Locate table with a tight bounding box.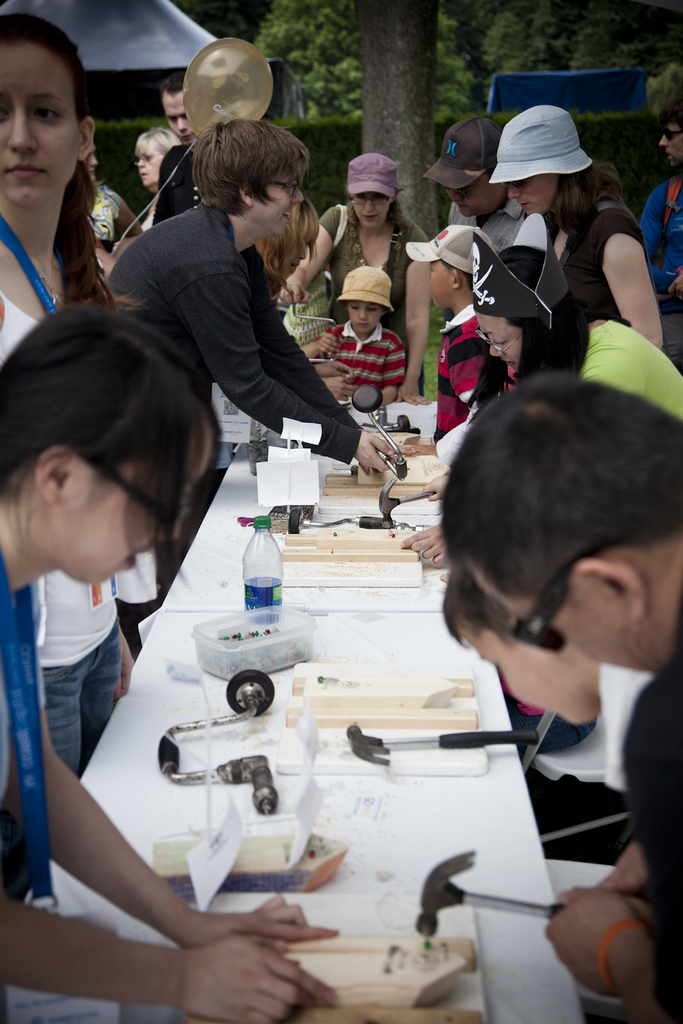
bbox=(0, 463, 572, 1019).
